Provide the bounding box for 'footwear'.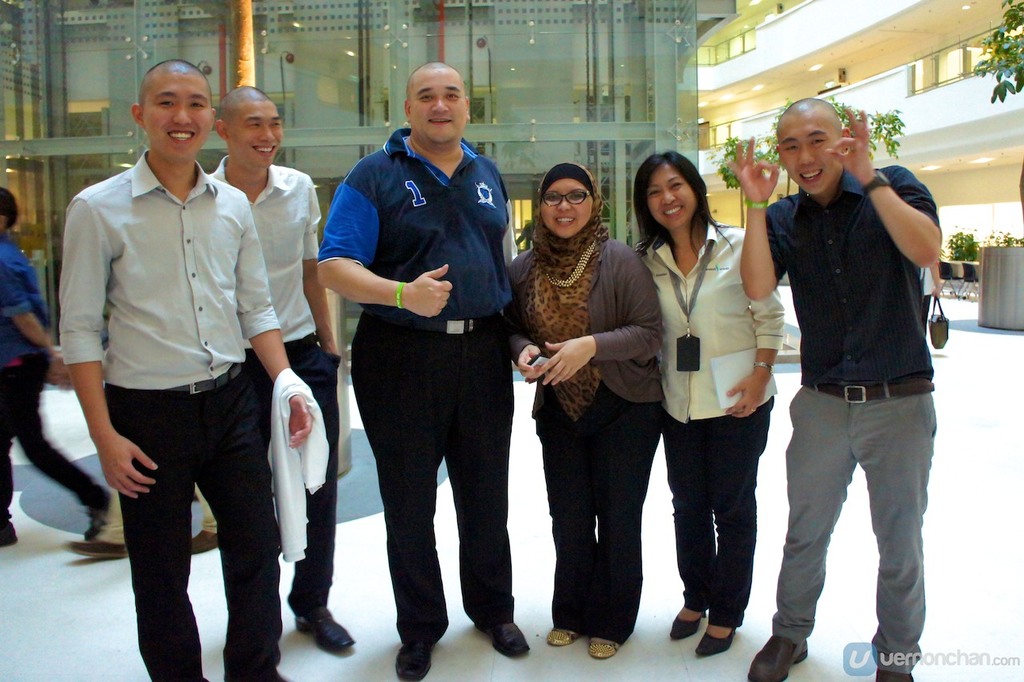
[left=69, top=535, right=126, bottom=562].
